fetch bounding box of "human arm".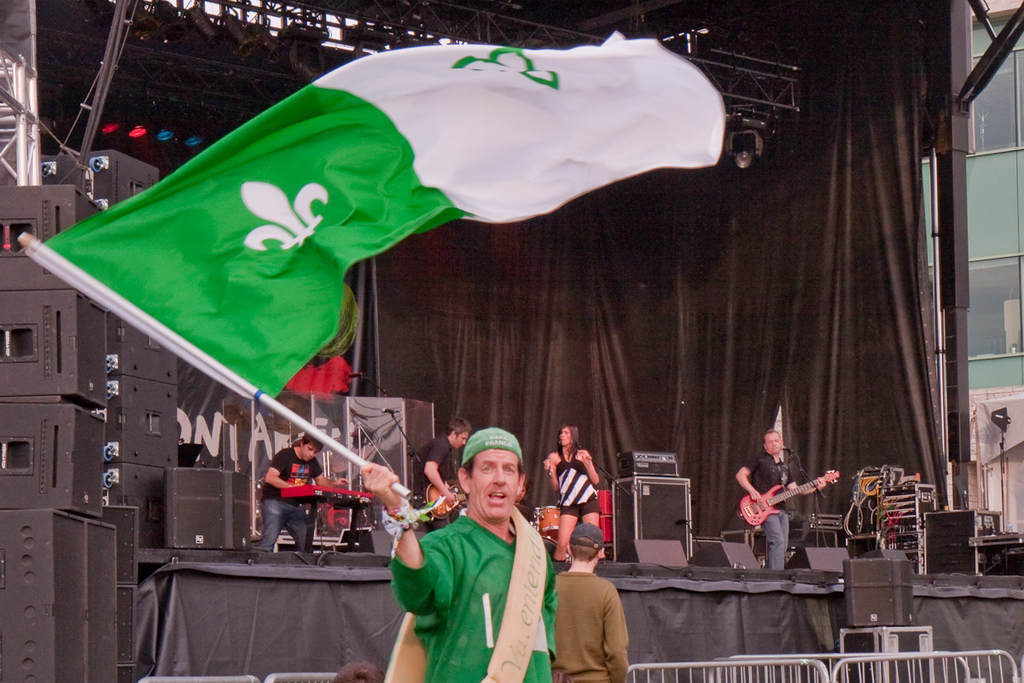
Bbox: 353, 471, 451, 619.
